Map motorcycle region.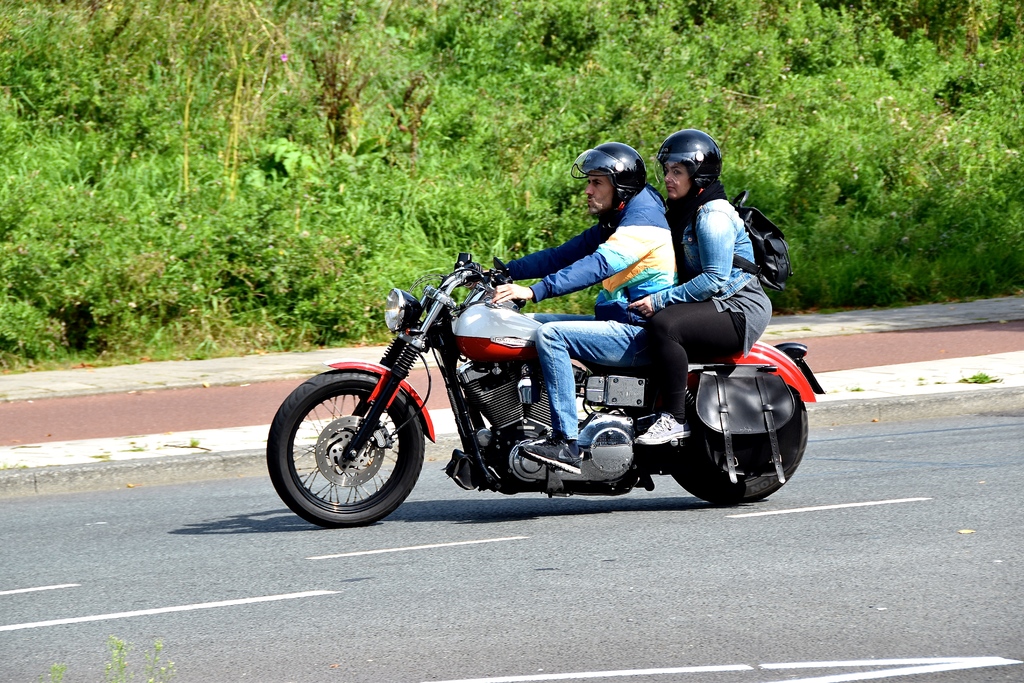
Mapped to left=268, top=253, right=822, bottom=531.
